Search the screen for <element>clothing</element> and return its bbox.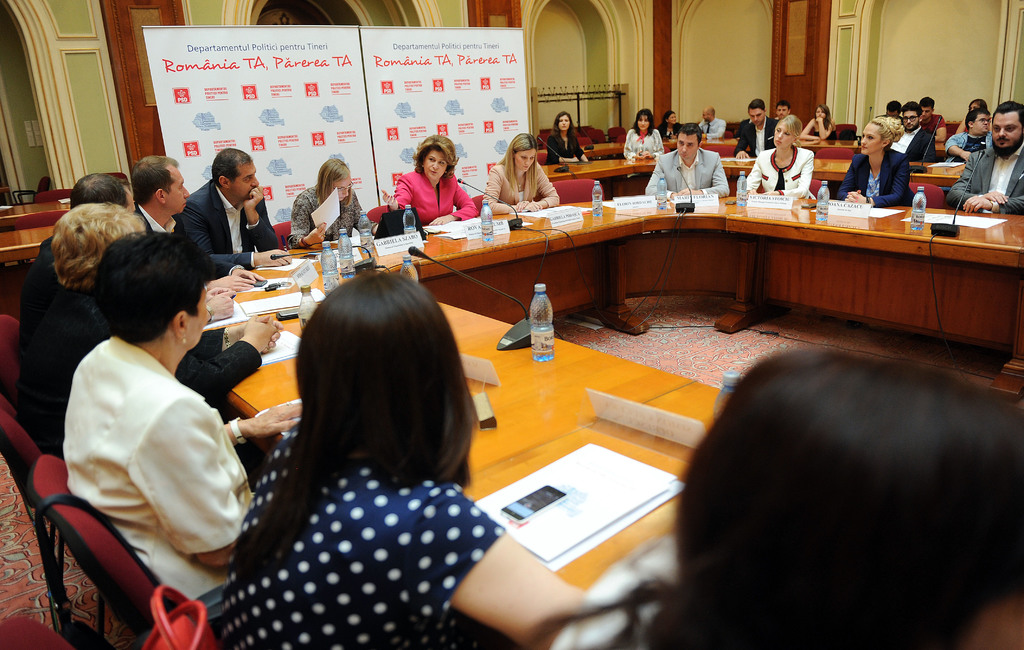
Found: 17/275/257/450.
